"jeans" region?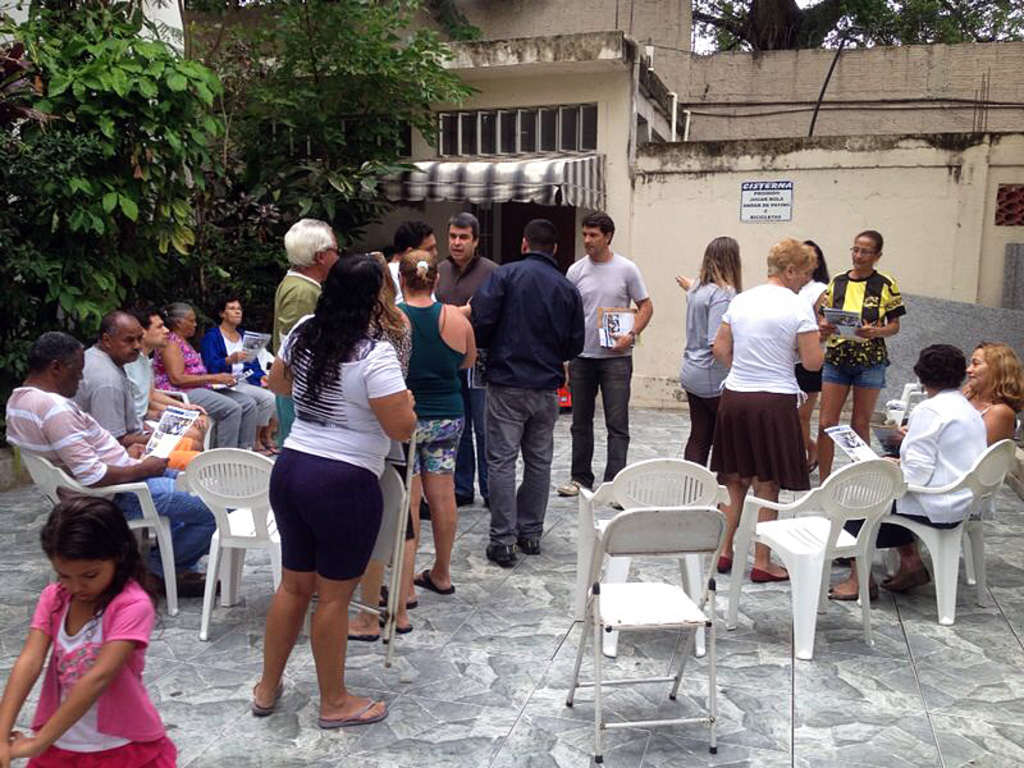
rect(474, 392, 558, 568)
